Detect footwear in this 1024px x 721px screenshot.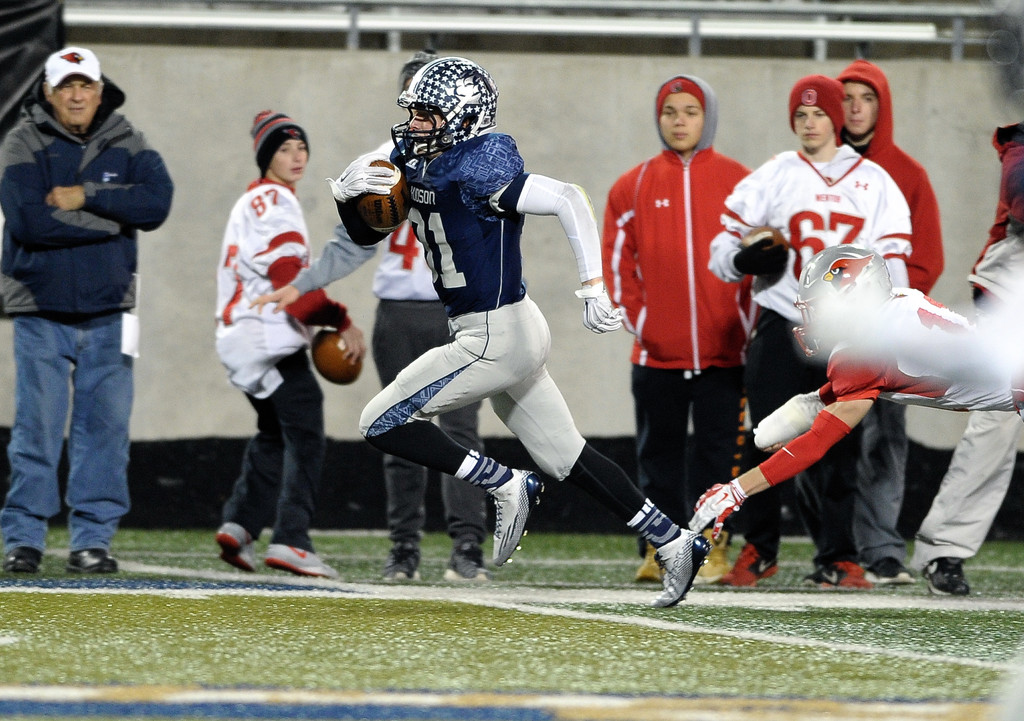
Detection: [left=696, top=531, right=735, bottom=587].
